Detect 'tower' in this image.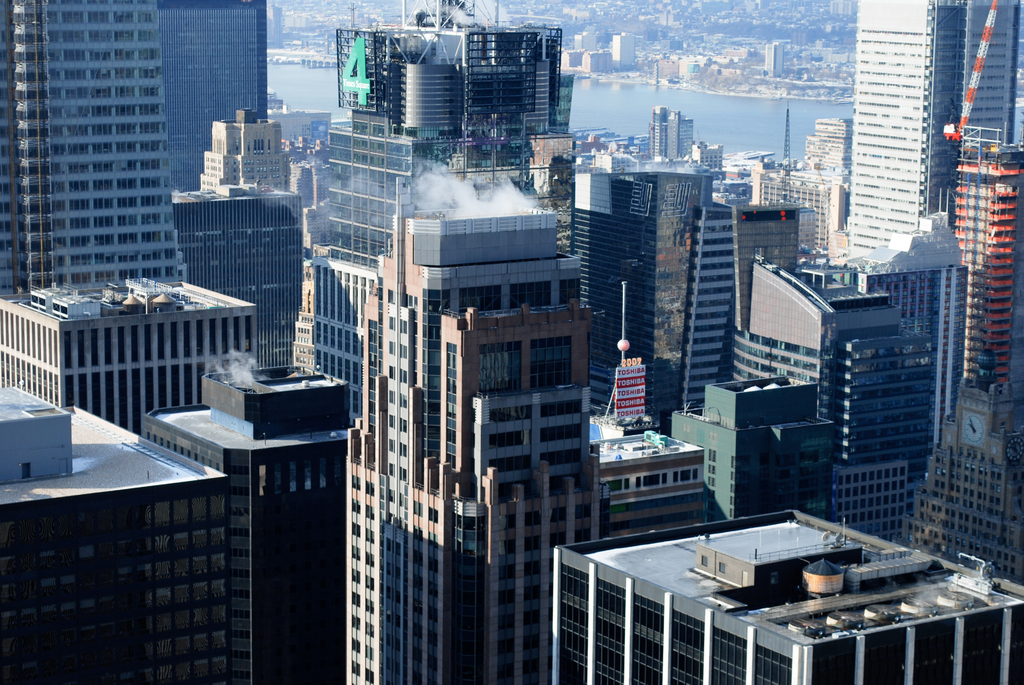
Detection: [left=575, top=148, right=749, bottom=432].
